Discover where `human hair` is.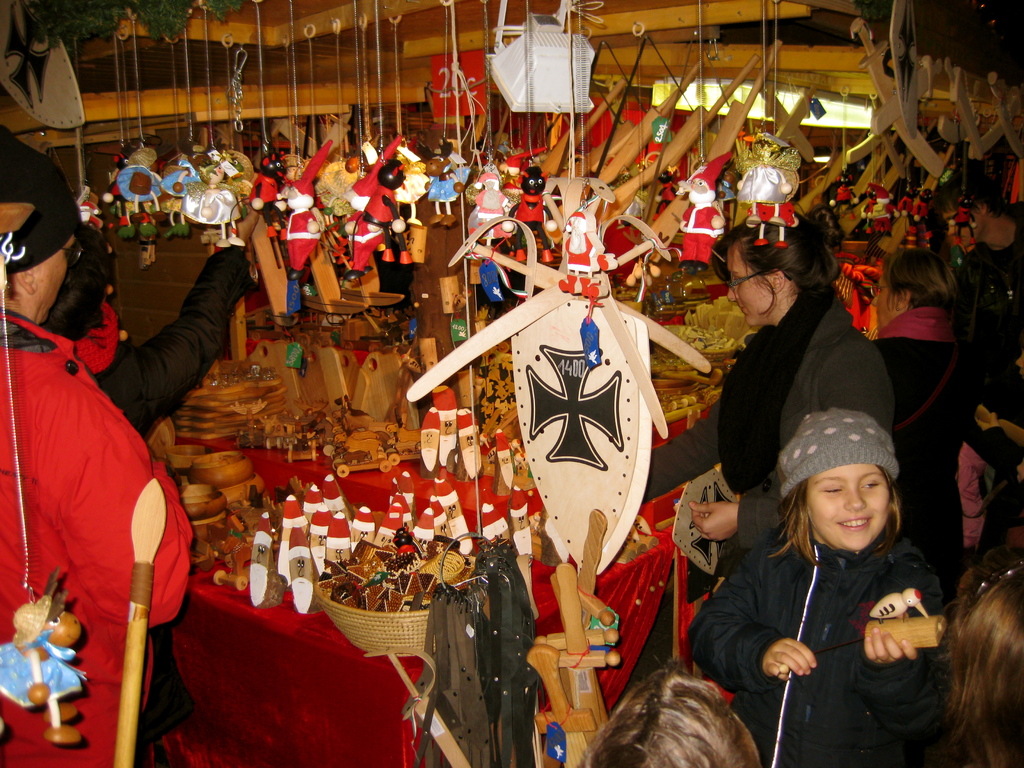
Discovered at locate(880, 243, 959, 315).
